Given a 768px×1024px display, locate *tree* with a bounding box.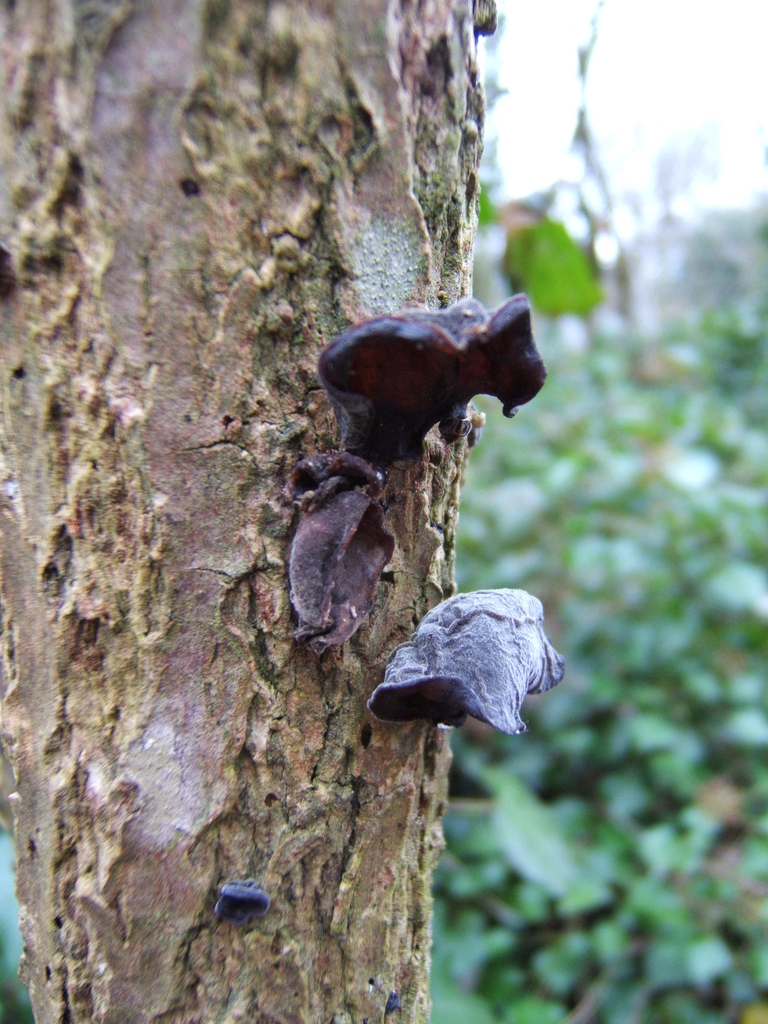
Located: box(0, 0, 496, 1023).
